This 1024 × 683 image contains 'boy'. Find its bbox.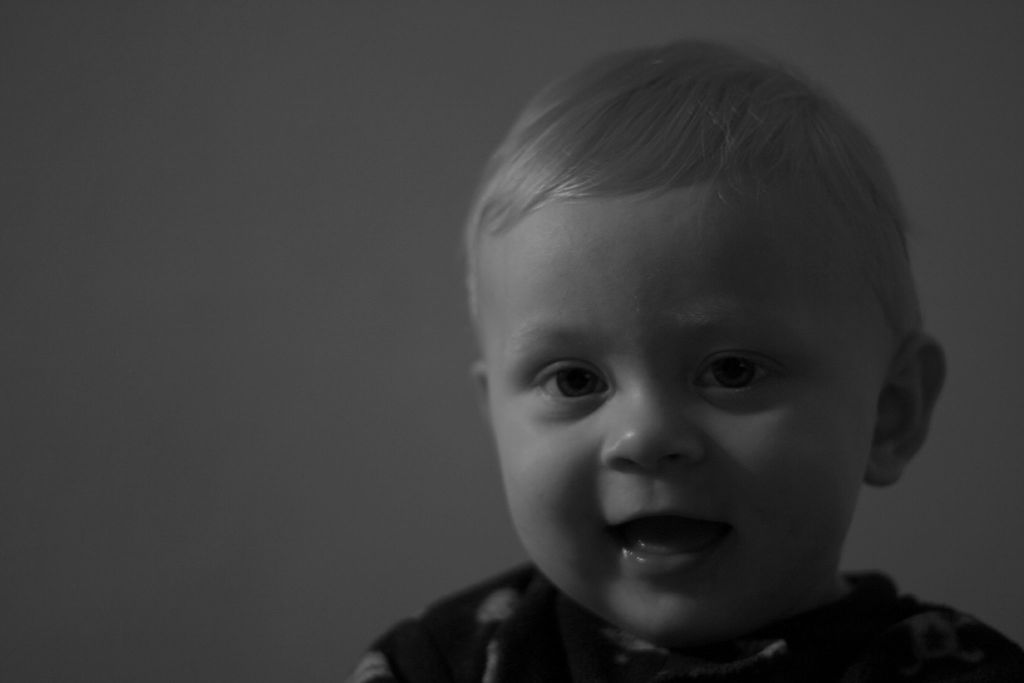
pyautogui.locateOnScreen(329, 60, 968, 682).
